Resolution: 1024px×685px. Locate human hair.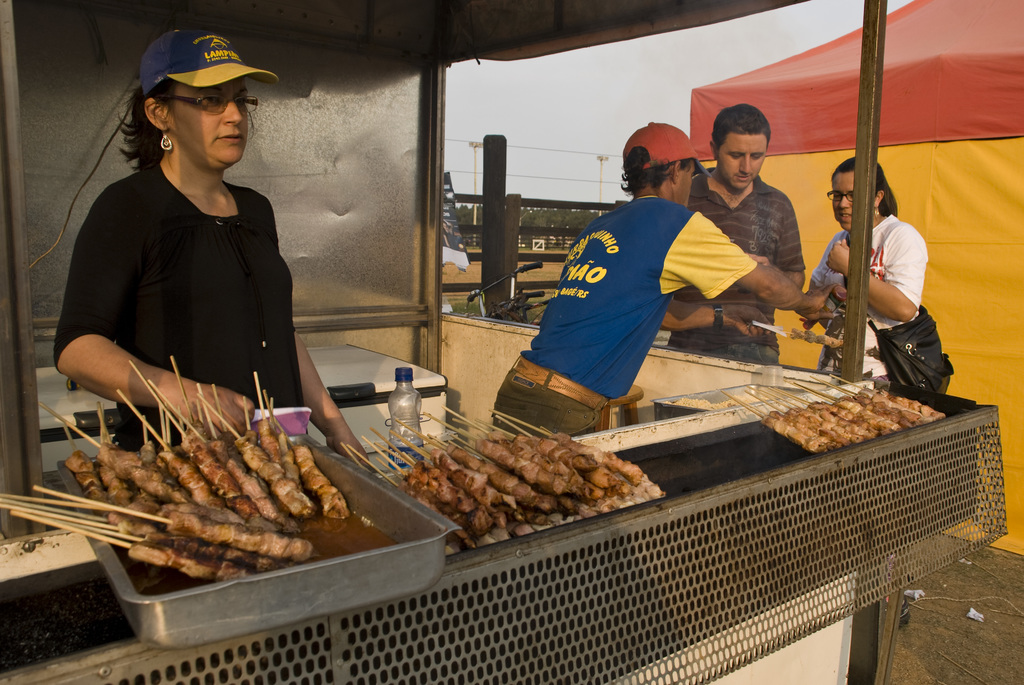
<bbox>828, 155, 900, 220</bbox>.
